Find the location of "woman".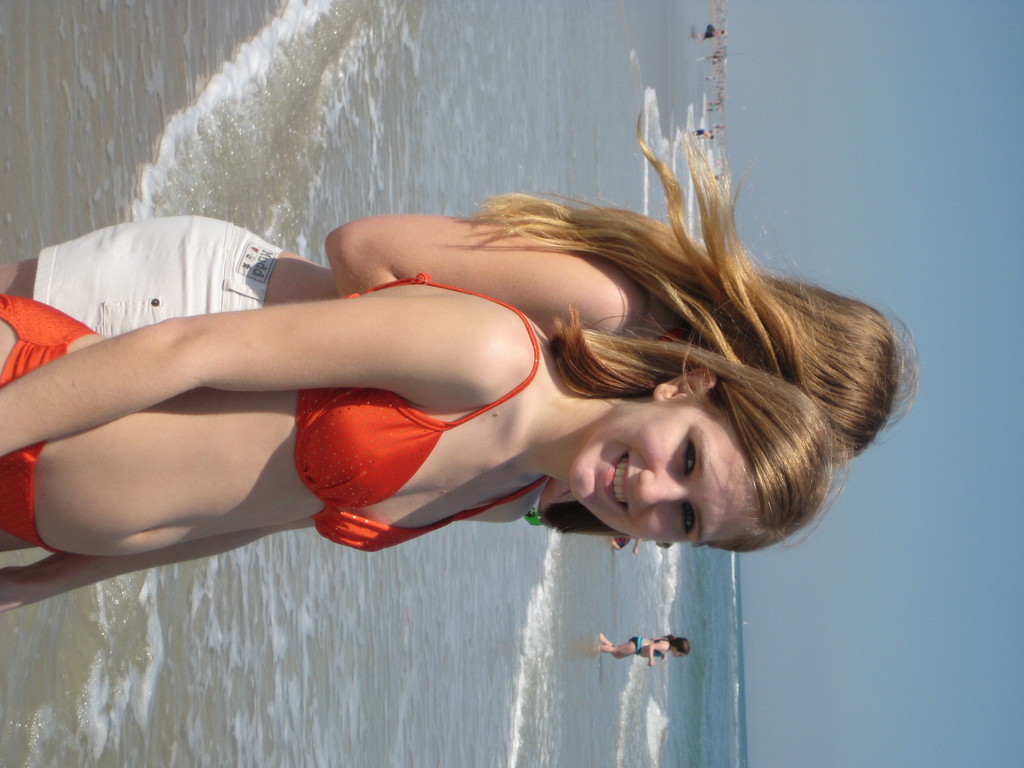
Location: l=0, t=268, r=856, b=620.
